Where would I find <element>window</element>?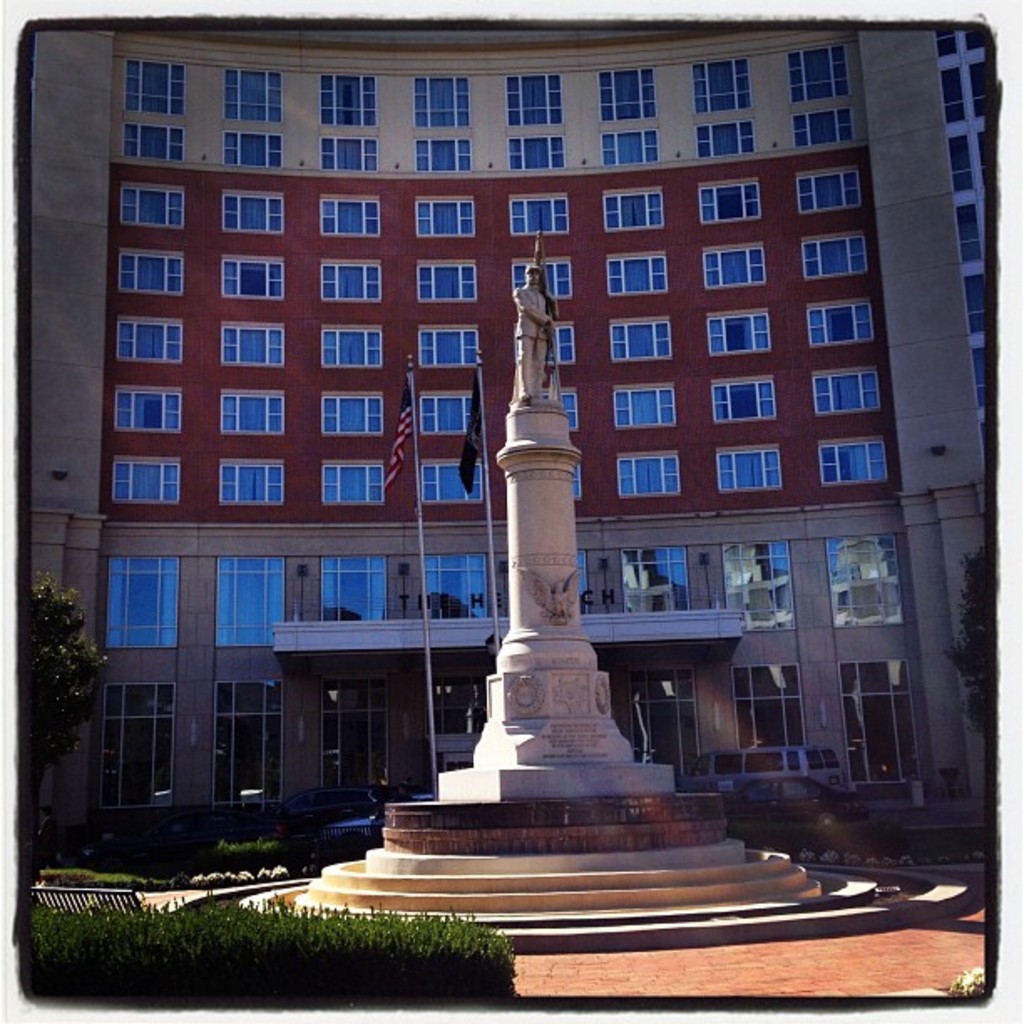
At bbox=[112, 381, 182, 437].
